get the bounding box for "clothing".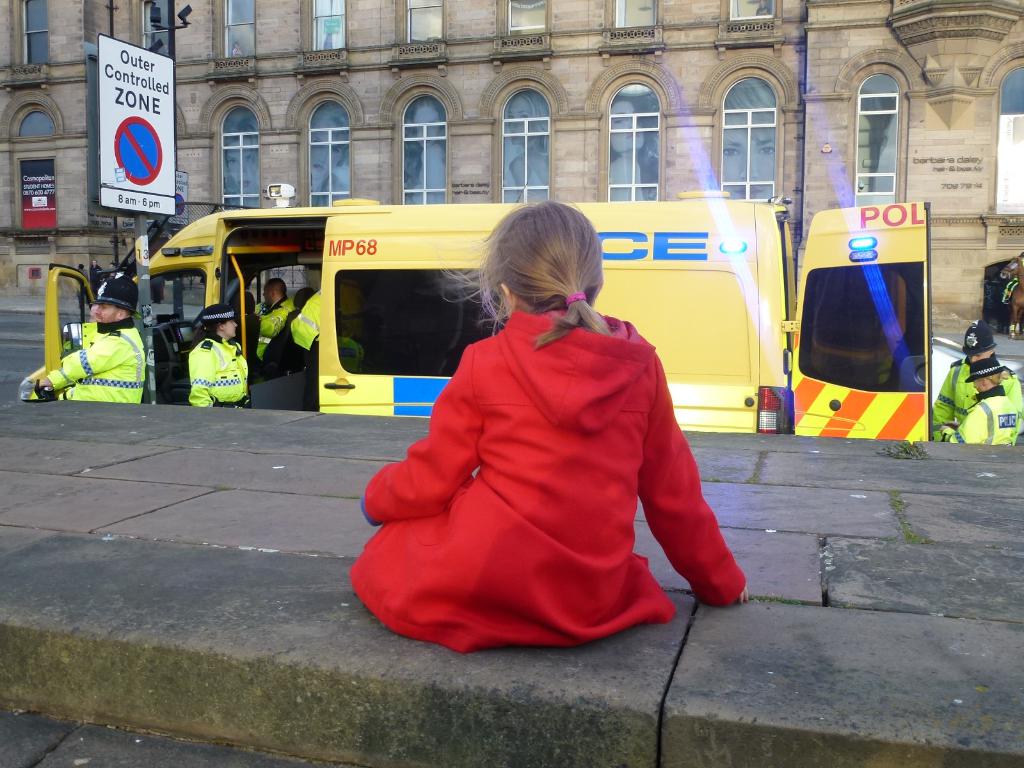
region(933, 357, 1017, 442).
